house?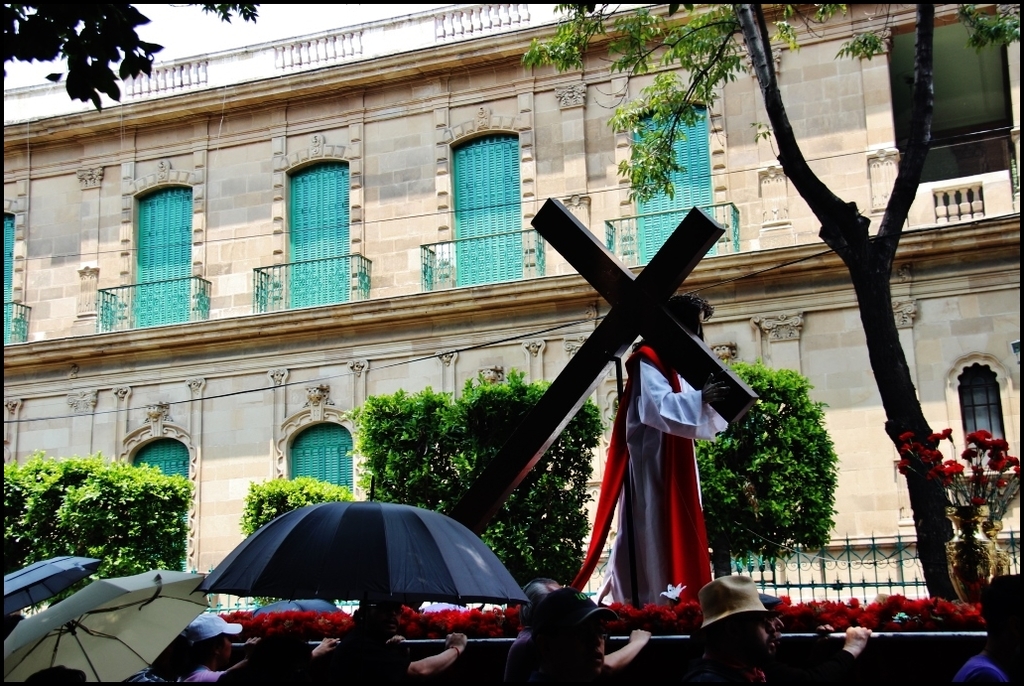
Rect(0, 0, 1023, 611)
